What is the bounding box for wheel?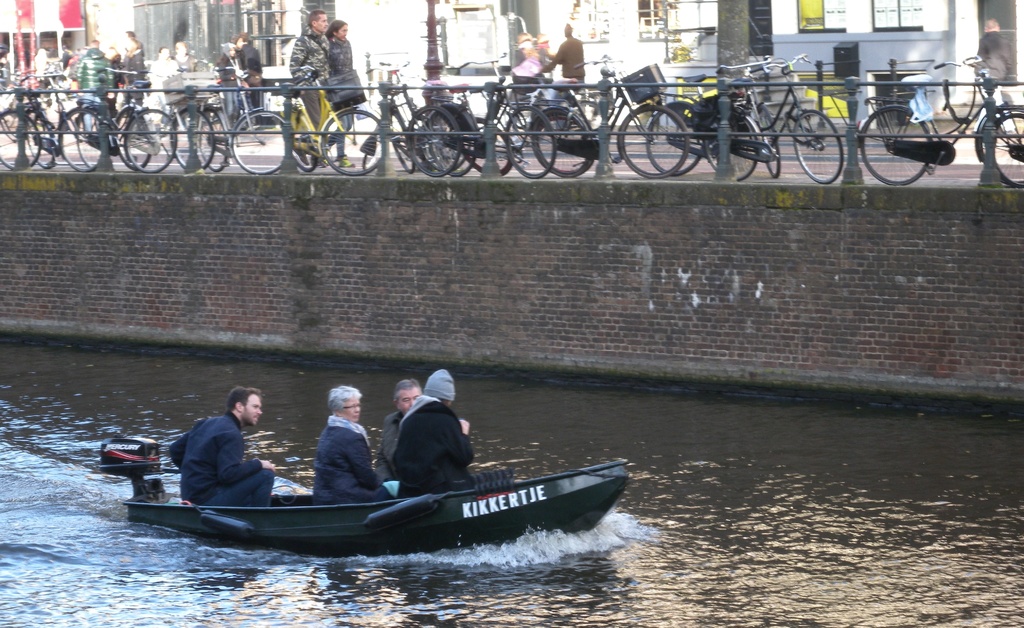
pyautogui.locateOnScreen(753, 103, 780, 177).
